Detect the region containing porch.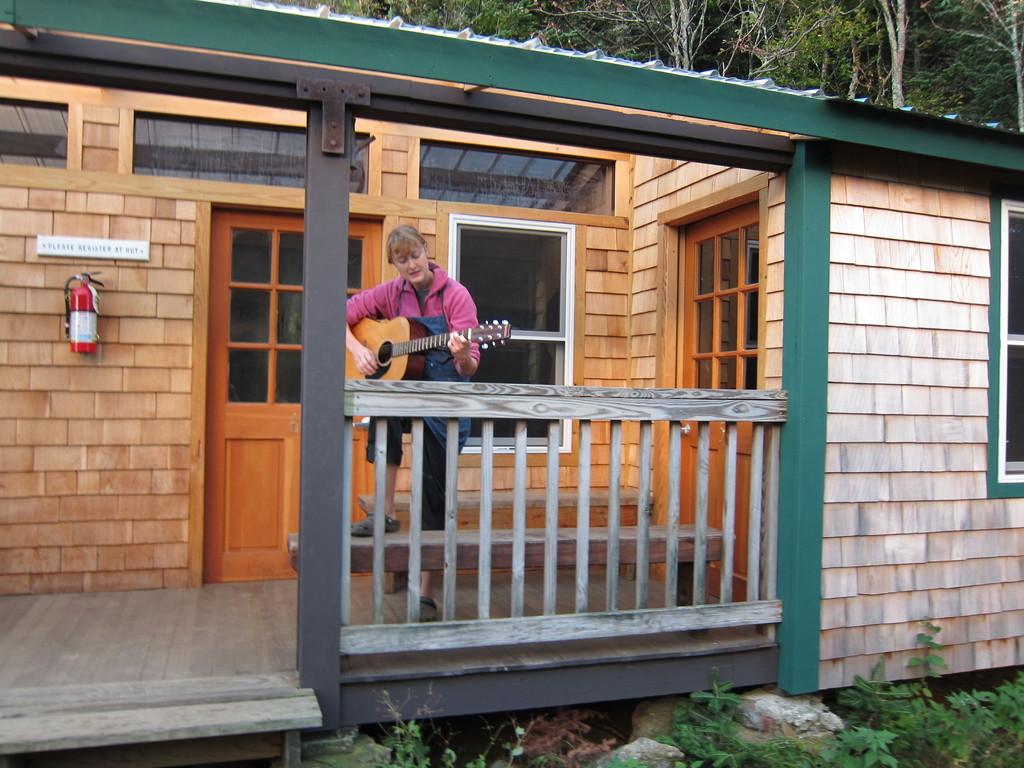
1,566,778,767.
